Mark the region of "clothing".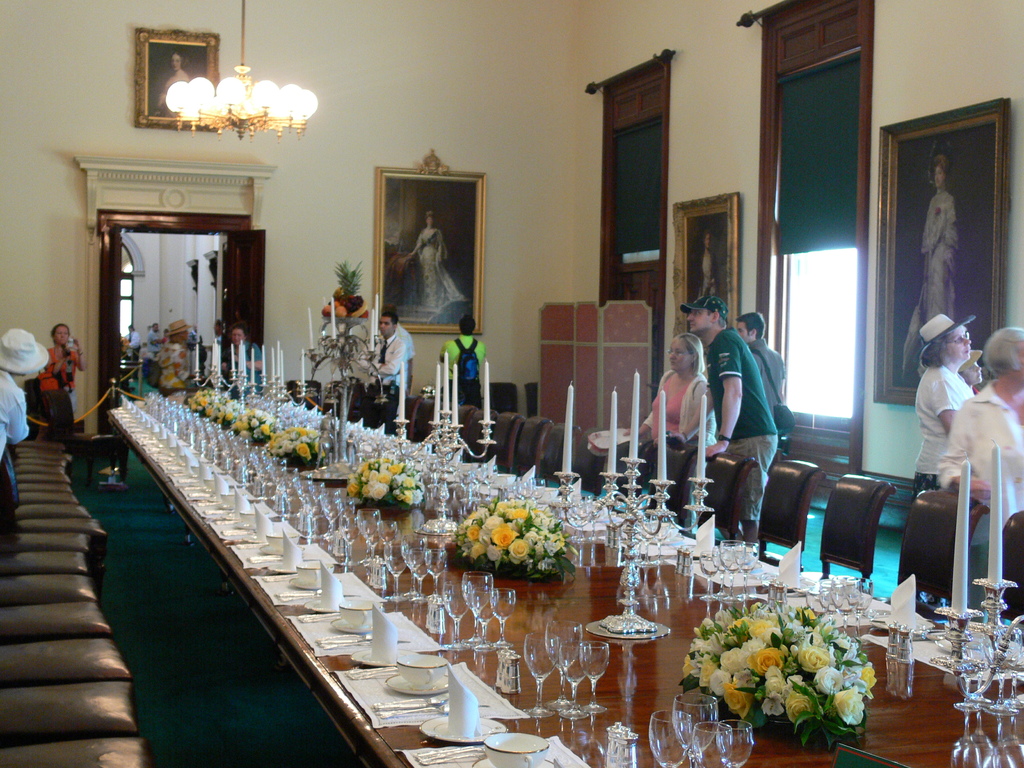
Region: [left=606, top=367, right=713, bottom=505].
